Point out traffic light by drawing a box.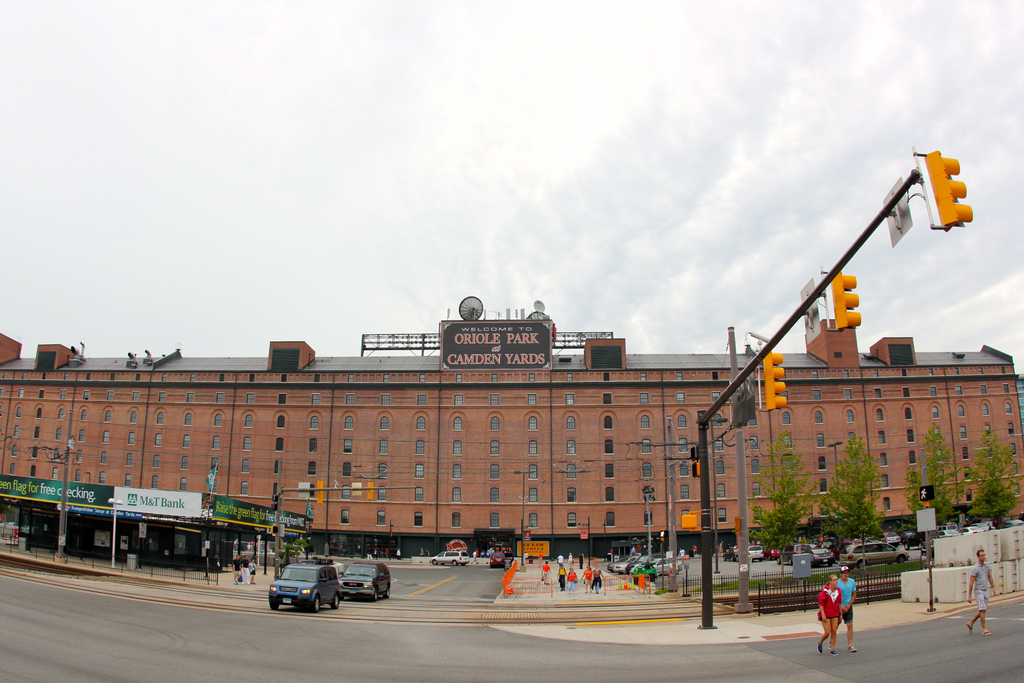
rect(821, 265, 862, 333).
